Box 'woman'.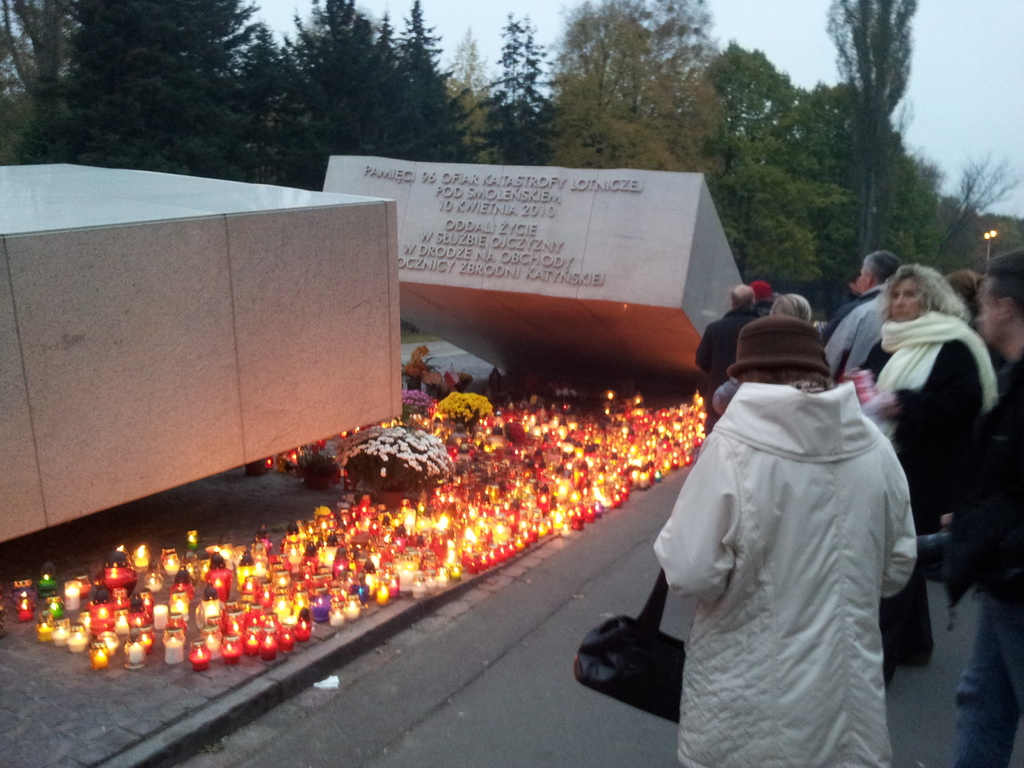
BBox(846, 250, 1013, 707).
